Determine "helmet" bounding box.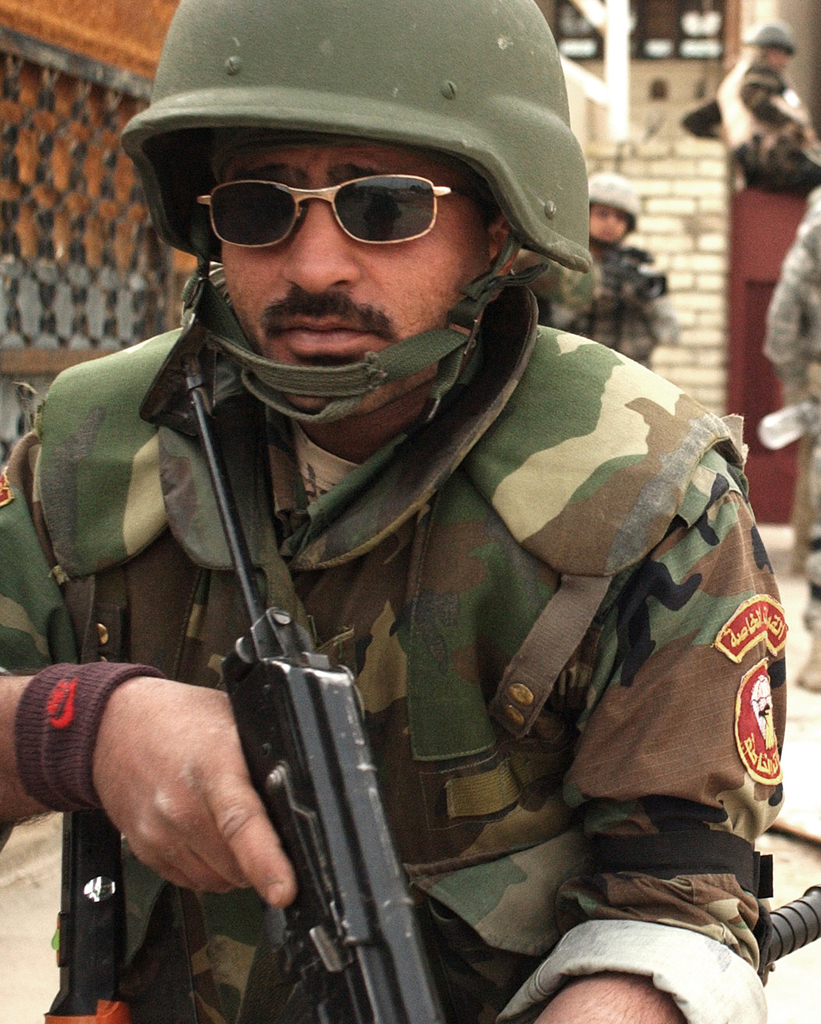
Determined: <region>576, 162, 650, 219</region>.
